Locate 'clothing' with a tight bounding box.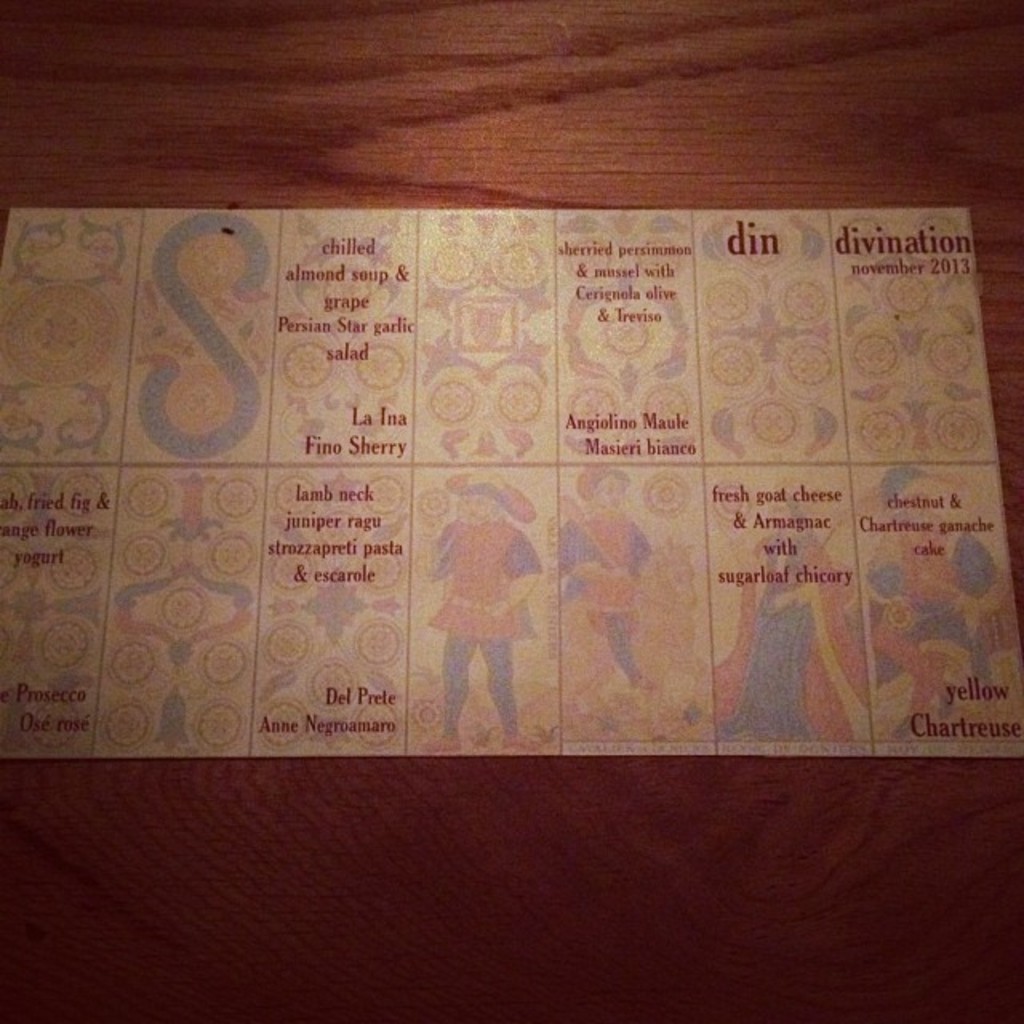
bbox=(443, 510, 542, 726).
